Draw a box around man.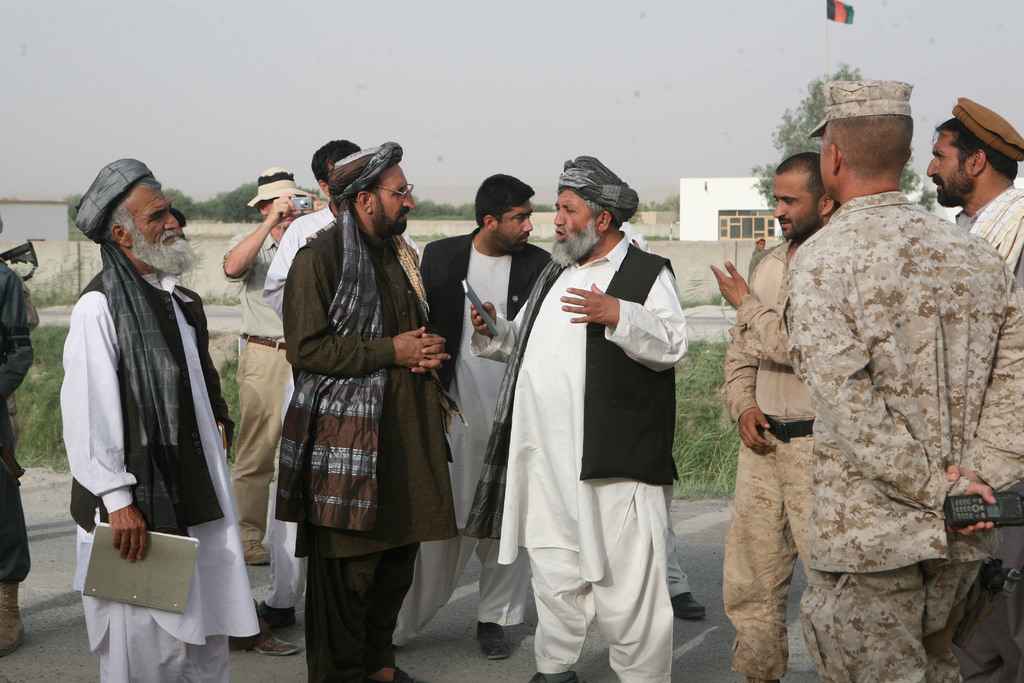
locate(249, 142, 417, 661).
